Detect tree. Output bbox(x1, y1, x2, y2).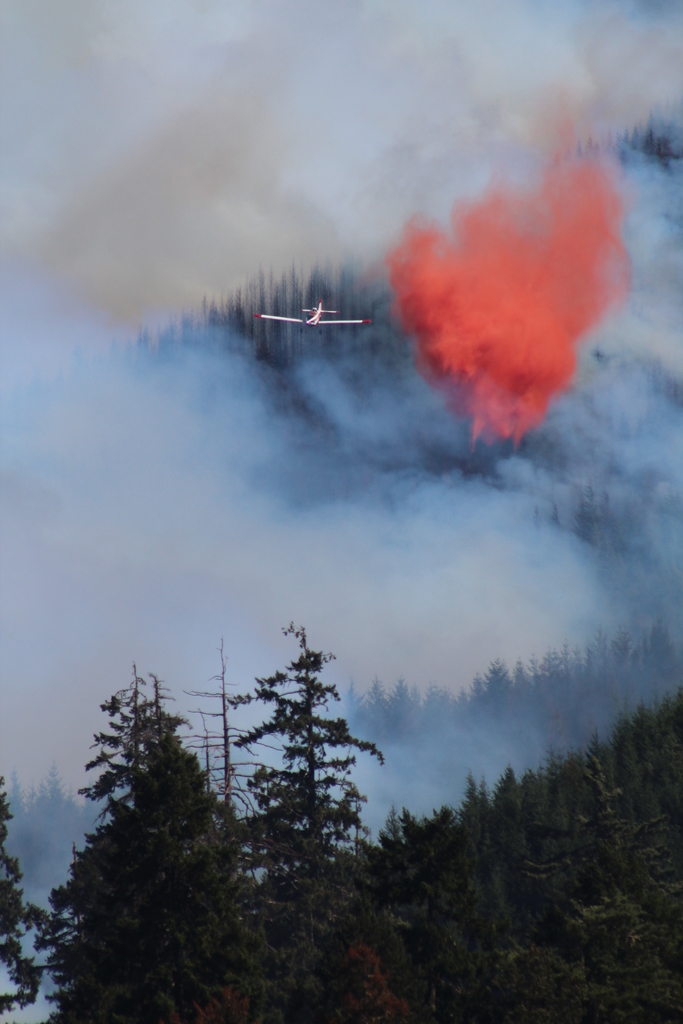
bbox(215, 617, 393, 956).
